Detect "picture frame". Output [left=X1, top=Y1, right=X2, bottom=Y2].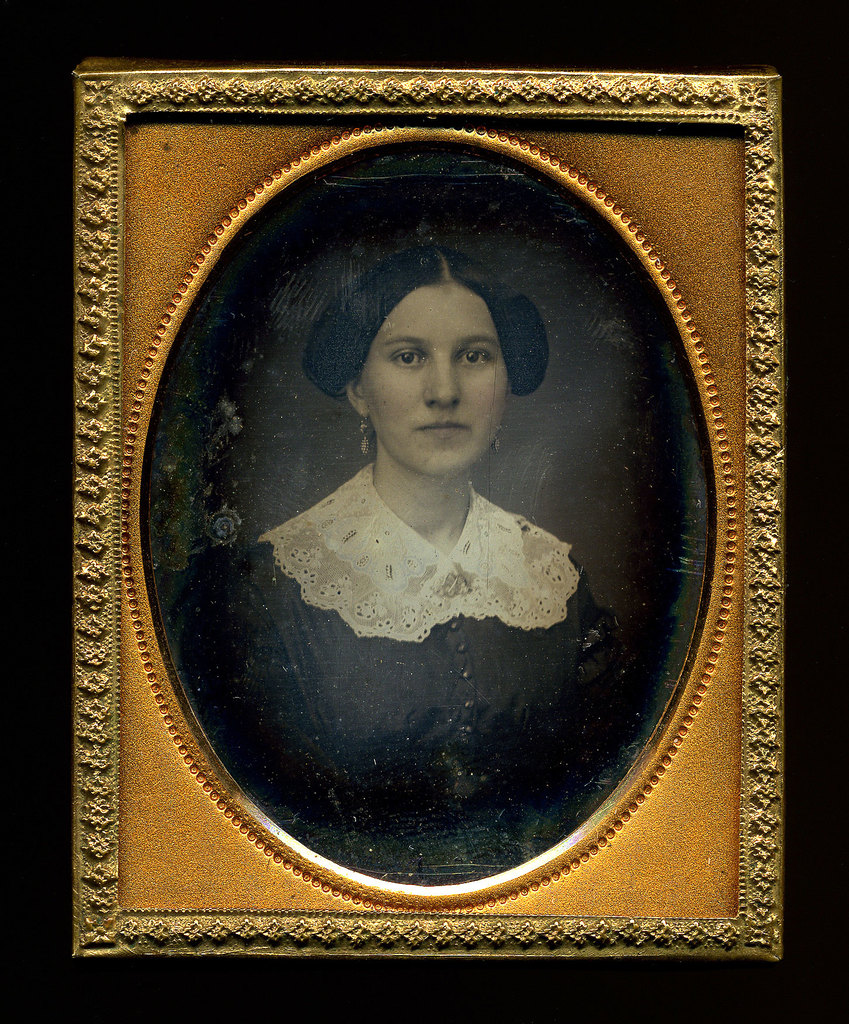
[left=33, top=11, right=818, bottom=1022].
